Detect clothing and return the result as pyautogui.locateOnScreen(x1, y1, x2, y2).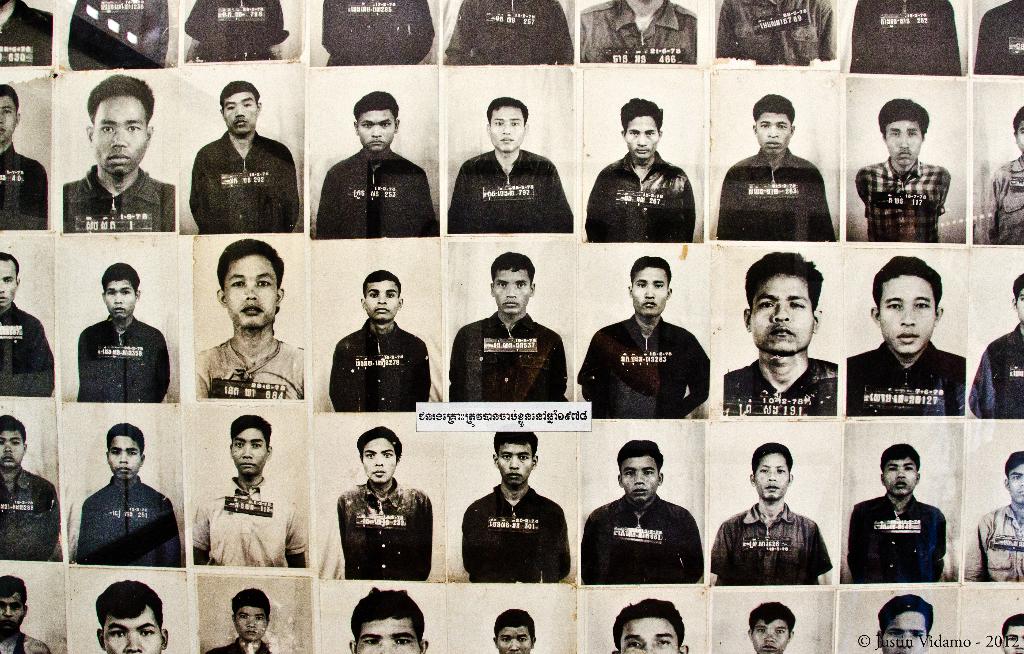
pyautogui.locateOnScreen(972, 322, 1023, 417).
